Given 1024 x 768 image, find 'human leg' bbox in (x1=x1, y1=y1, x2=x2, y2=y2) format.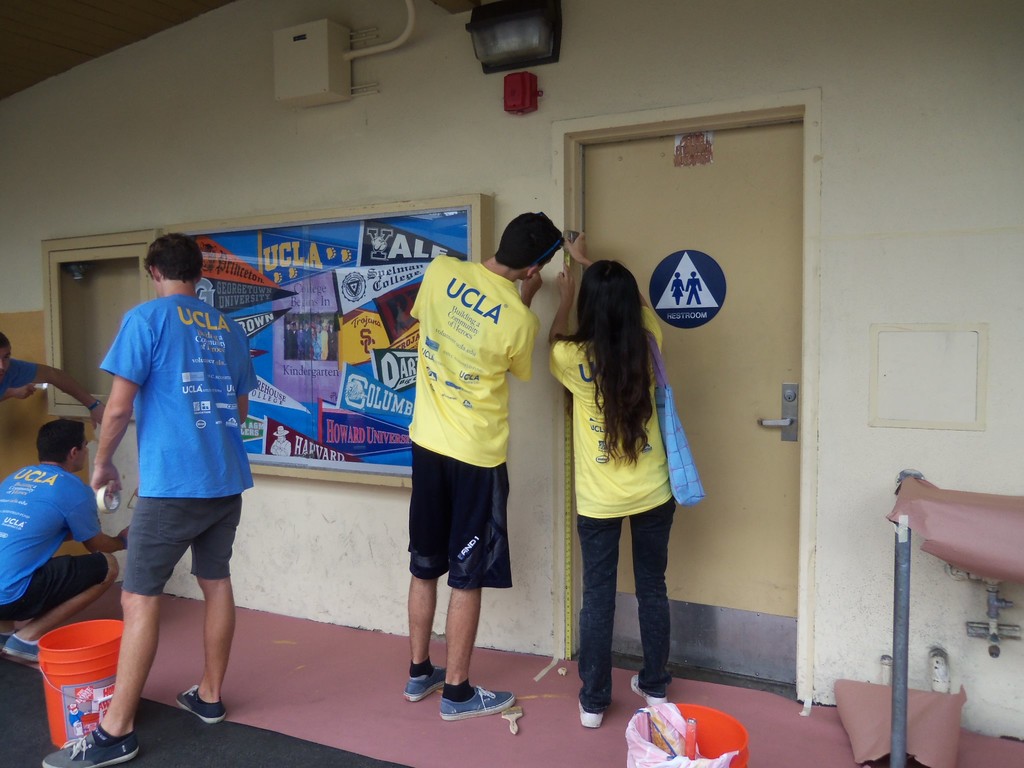
(x1=39, y1=492, x2=211, y2=767).
